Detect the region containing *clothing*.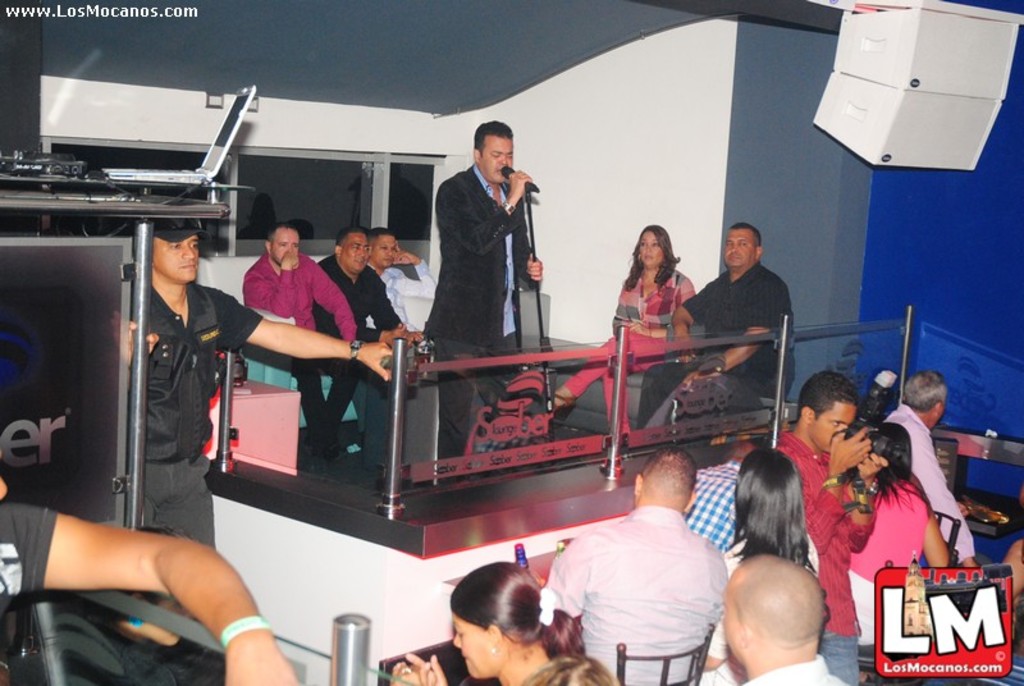
[737,654,846,685].
